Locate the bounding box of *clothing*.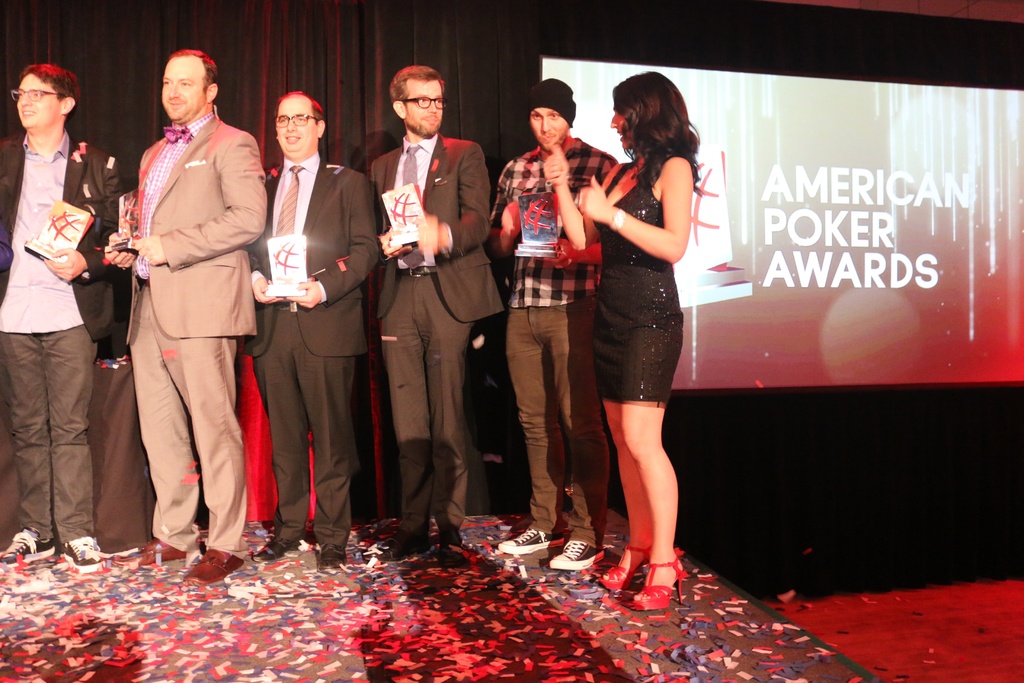
Bounding box: [left=365, top=129, right=502, bottom=536].
